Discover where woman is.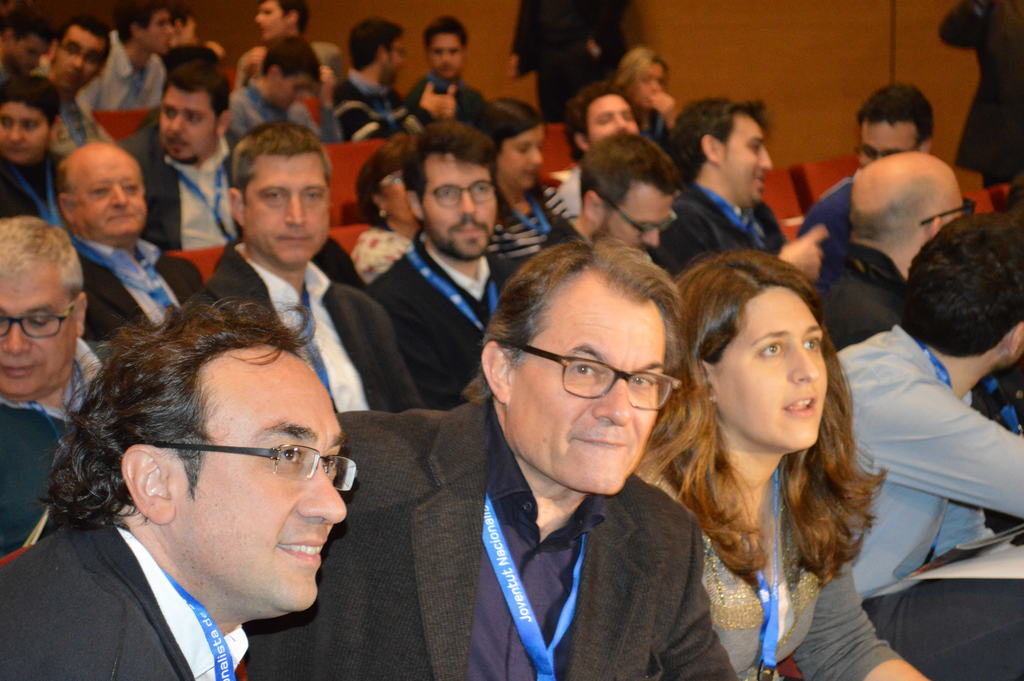
Discovered at x1=641, y1=249, x2=930, y2=680.
